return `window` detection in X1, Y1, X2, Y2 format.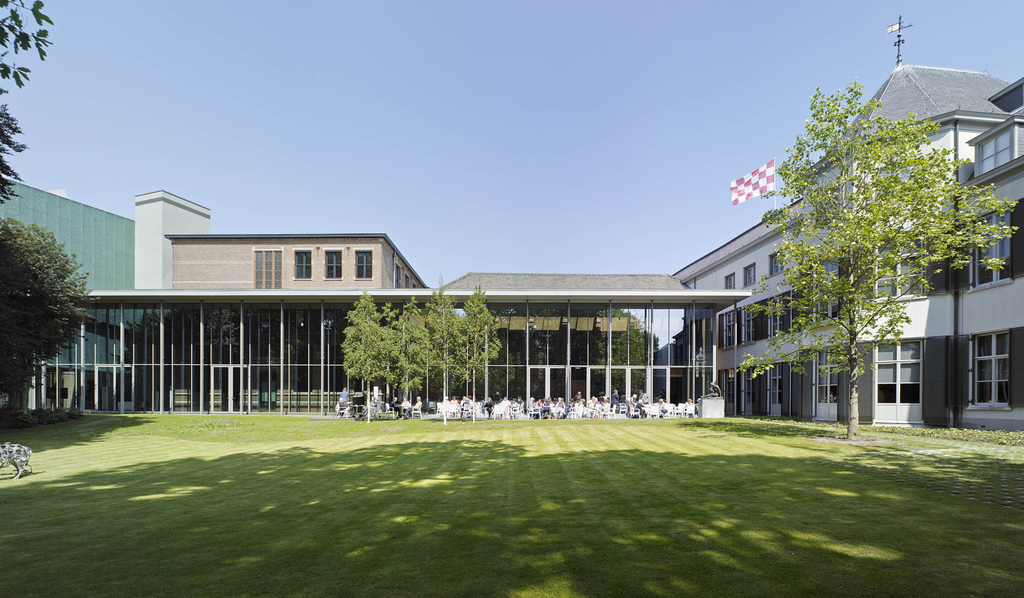
977, 125, 1014, 175.
